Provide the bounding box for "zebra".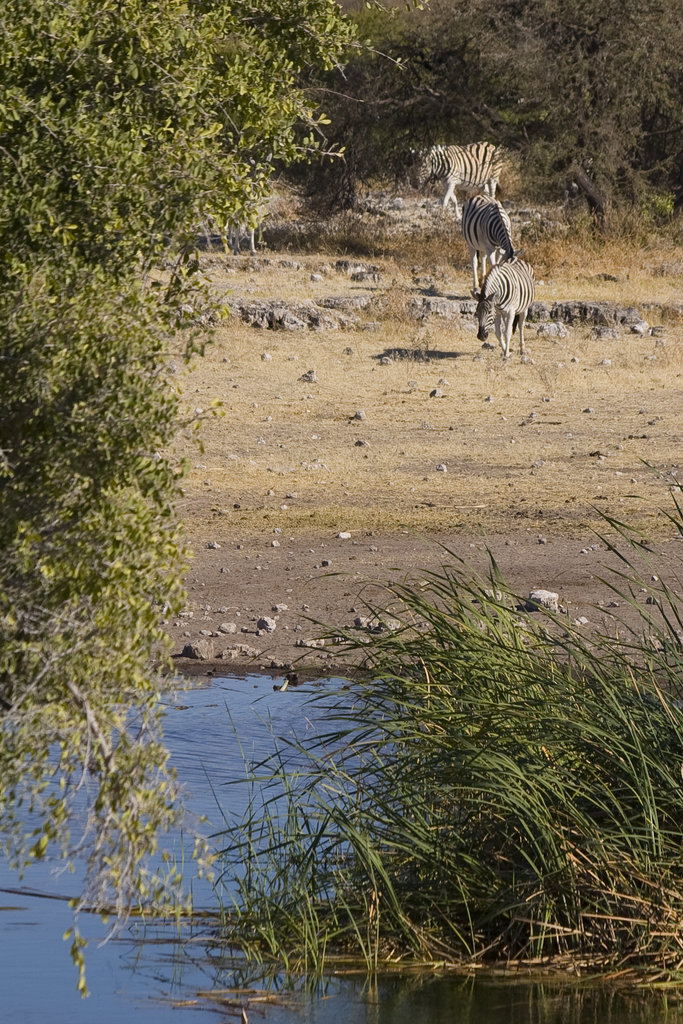
(left=458, top=193, right=516, bottom=294).
